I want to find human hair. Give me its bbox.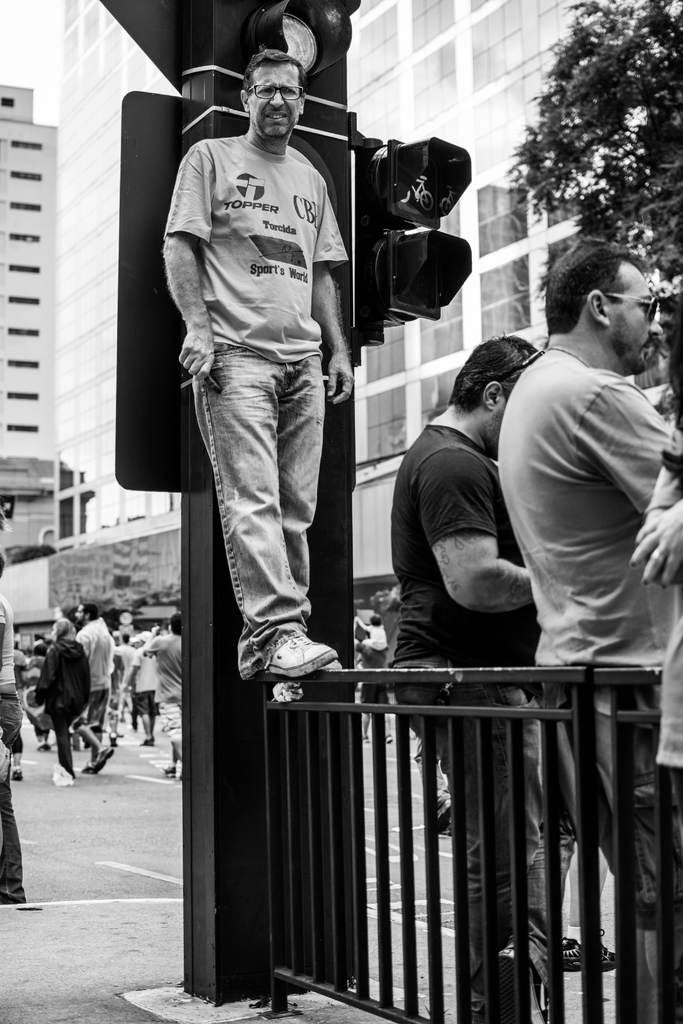
(left=545, top=234, right=647, bottom=330).
